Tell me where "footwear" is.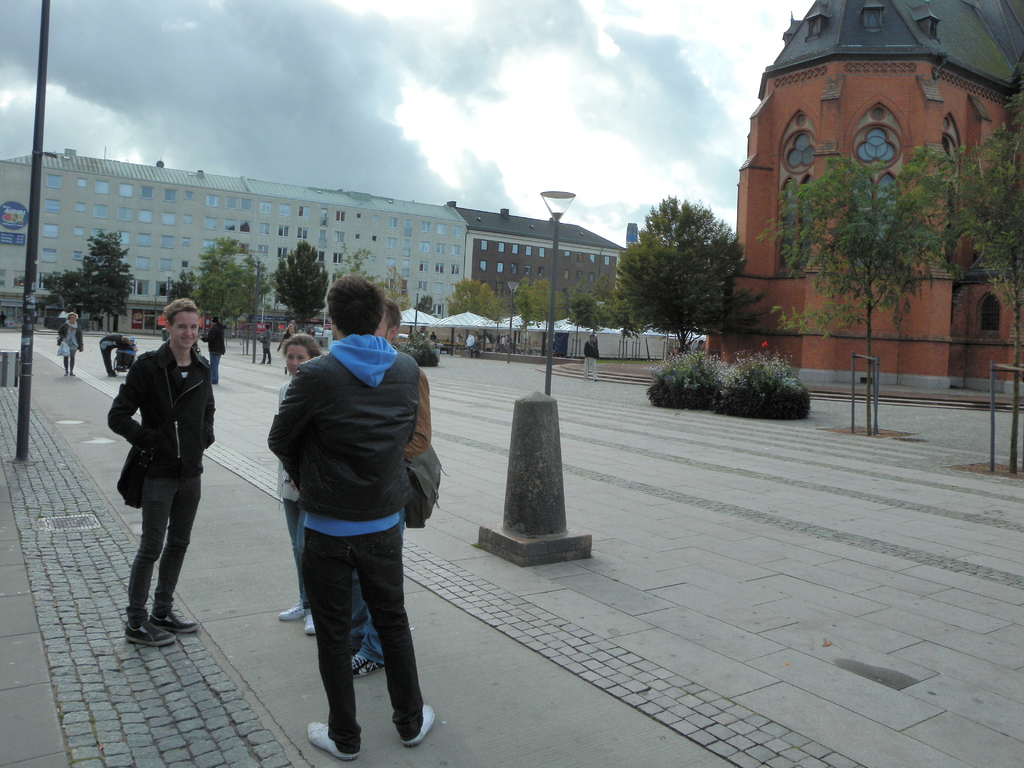
"footwear" is at [304,614,314,633].
